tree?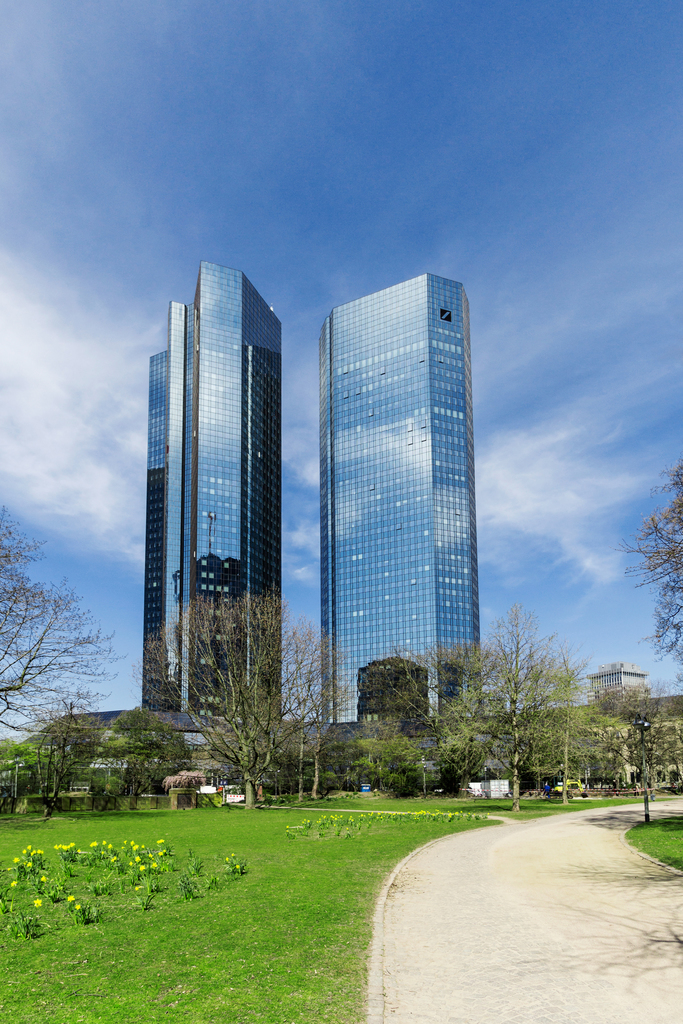
[148,592,351,812]
